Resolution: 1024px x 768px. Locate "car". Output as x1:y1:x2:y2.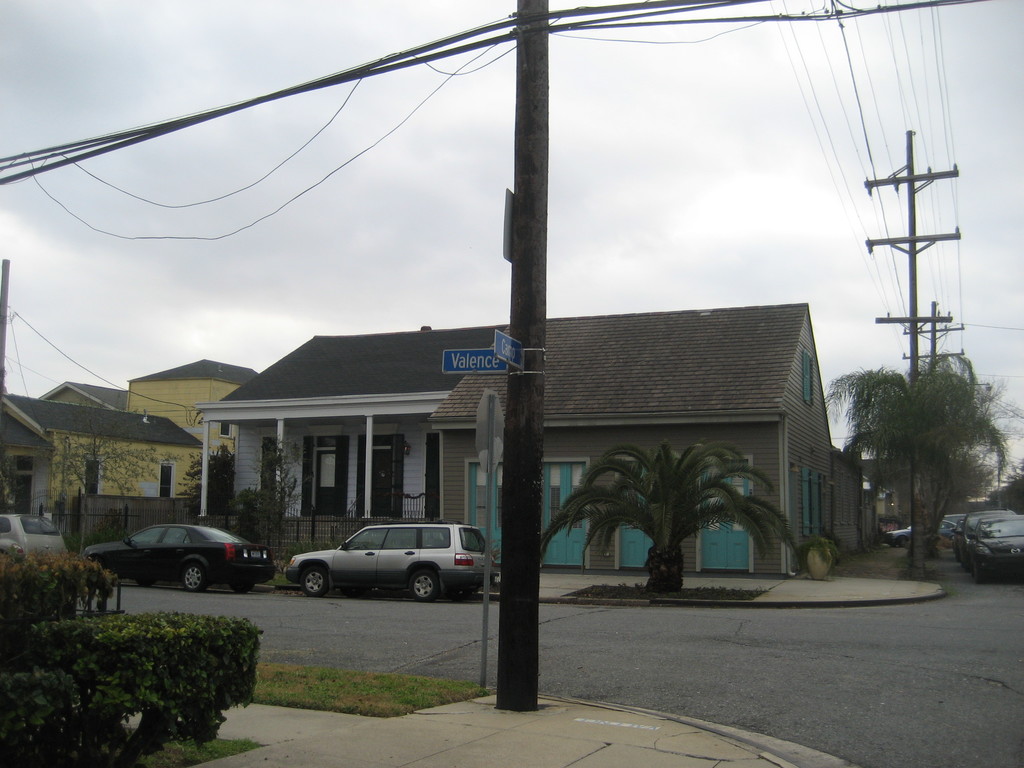
0:511:71:563.
